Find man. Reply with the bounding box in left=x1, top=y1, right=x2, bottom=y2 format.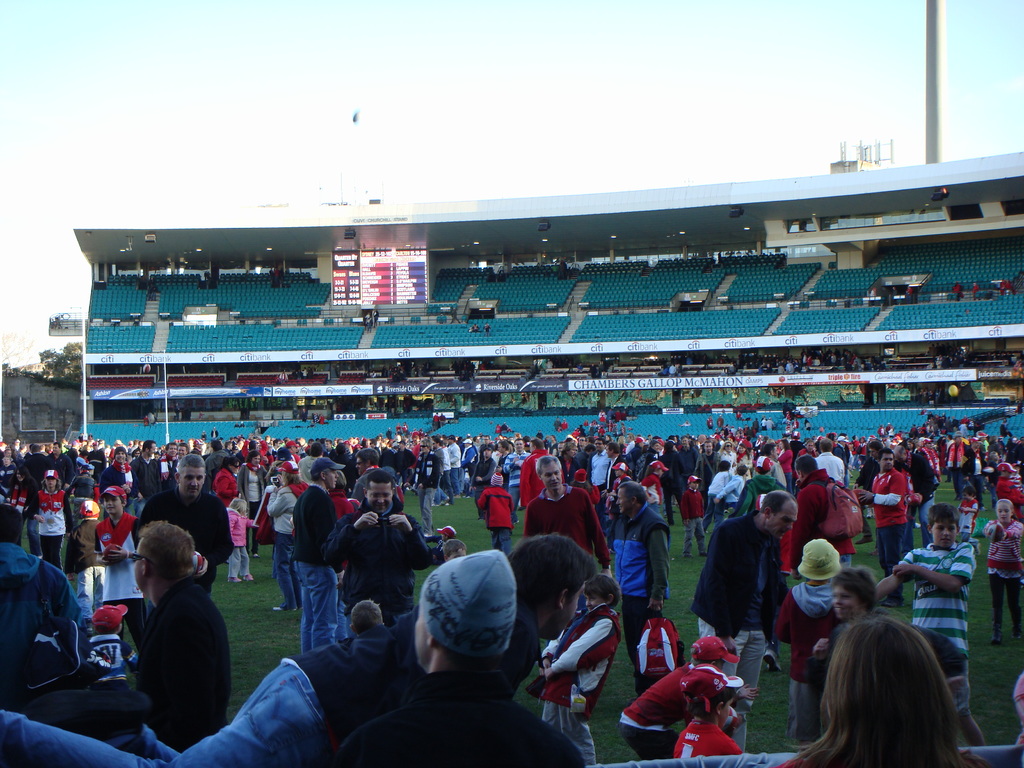
left=0, top=458, right=15, bottom=507.
